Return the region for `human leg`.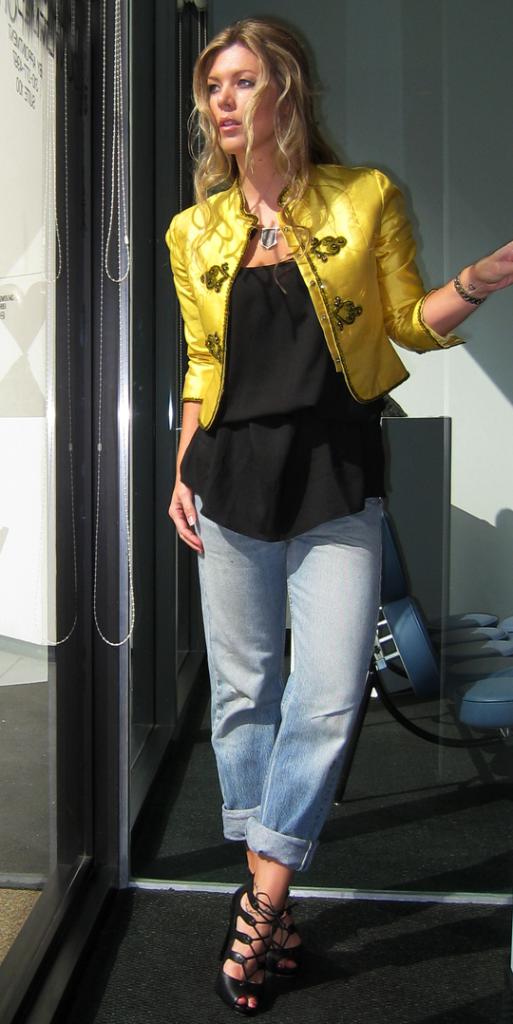
214:491:383:1008.
